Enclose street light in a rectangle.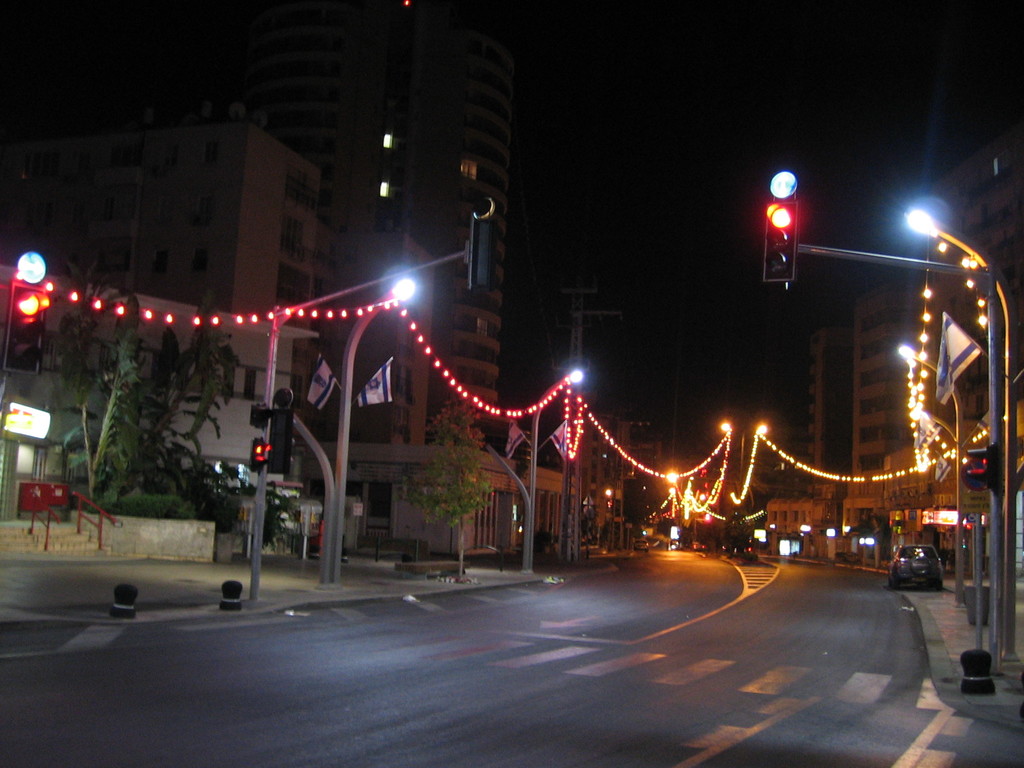
<box>713,415,776,508</box>.
